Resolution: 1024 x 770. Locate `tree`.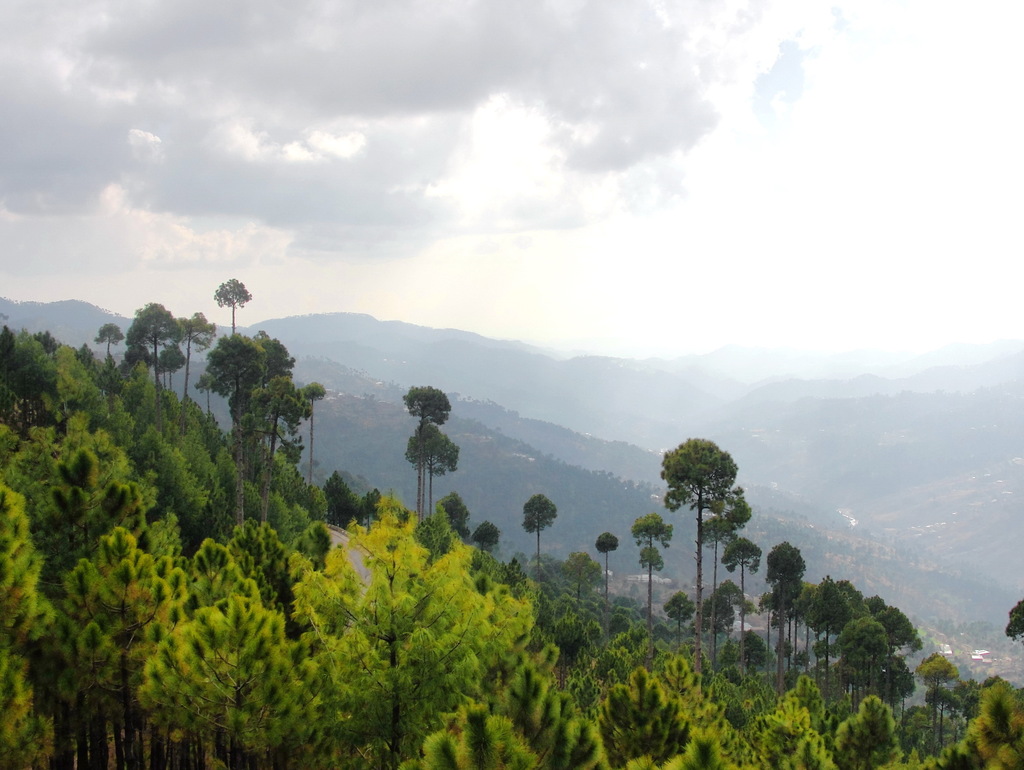
box(302, 379, 327, 488).
